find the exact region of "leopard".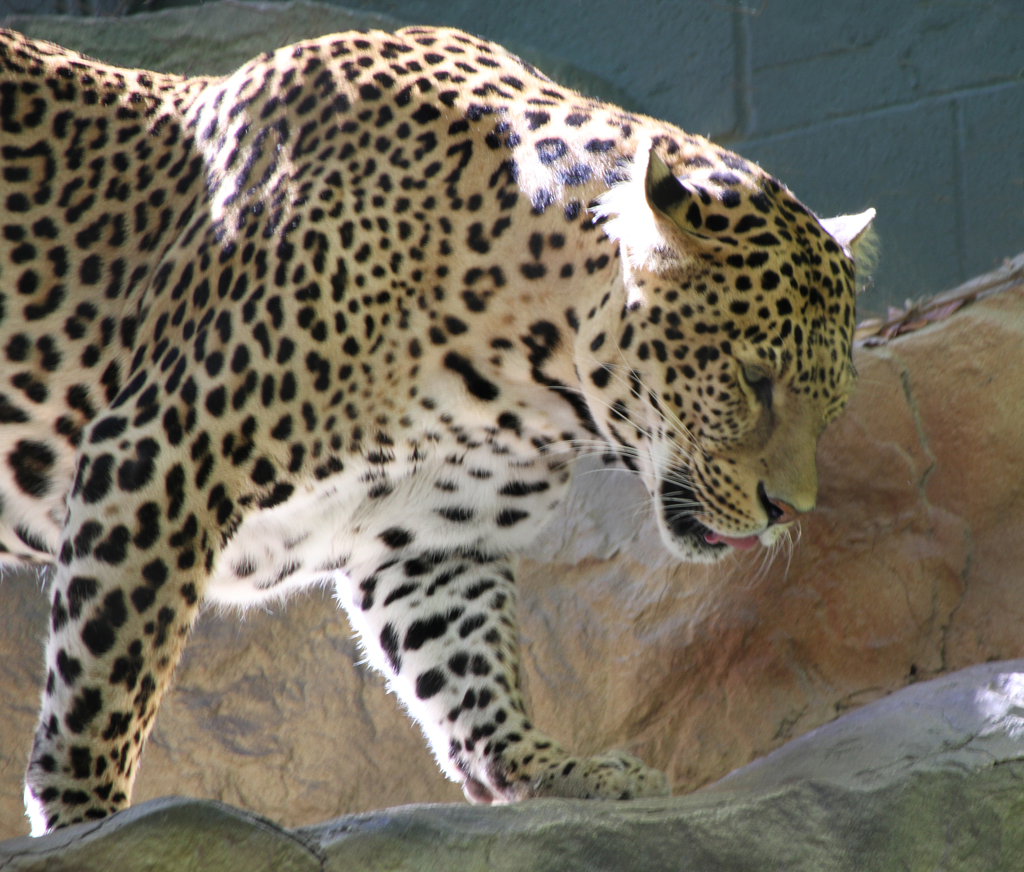
Exact region: (0, 23, 886, 841).
